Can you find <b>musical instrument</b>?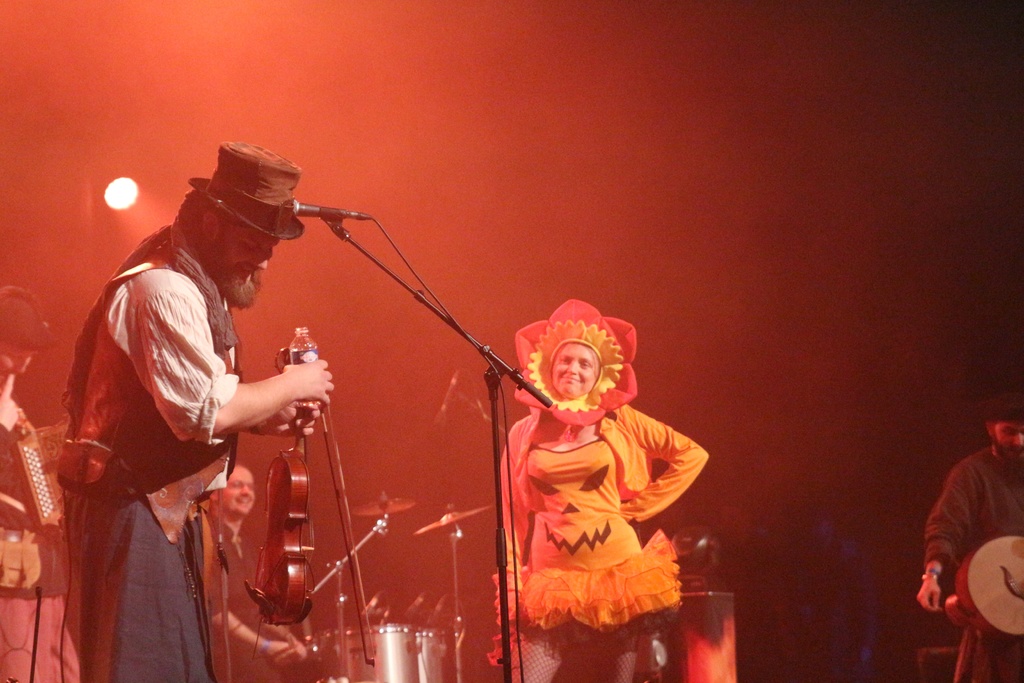
Yes, bounding box: <bbox>303, 620, 427, 682</bbox>.
